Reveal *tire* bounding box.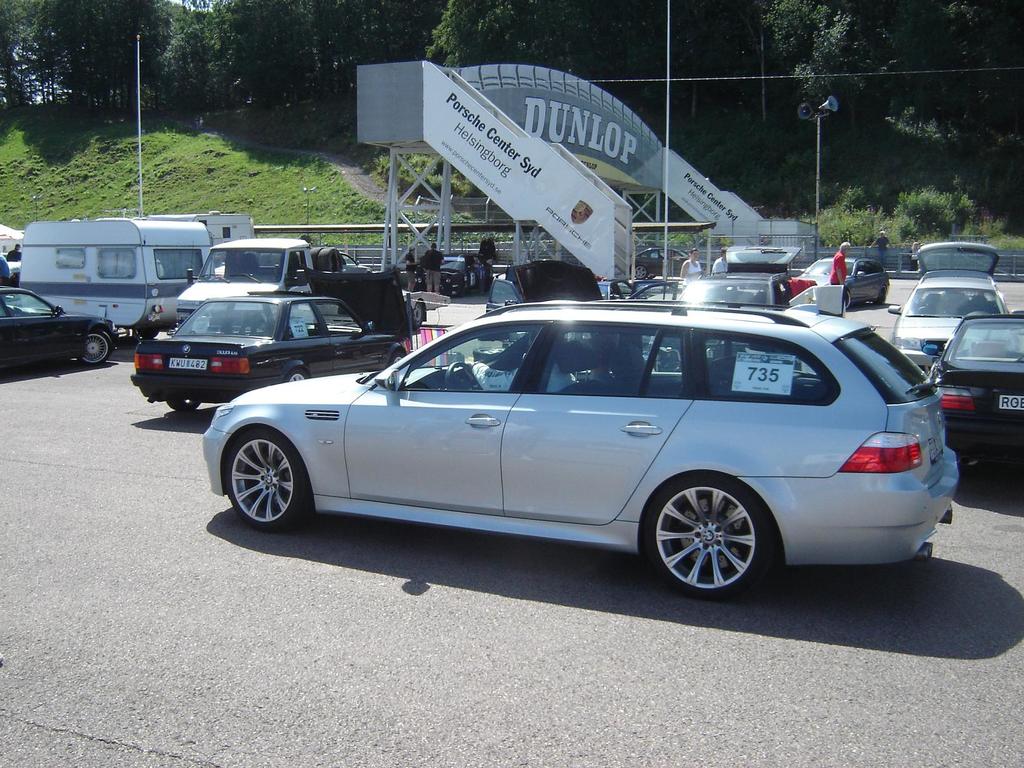
Revealed: detection(845, 289, 859, 311).
